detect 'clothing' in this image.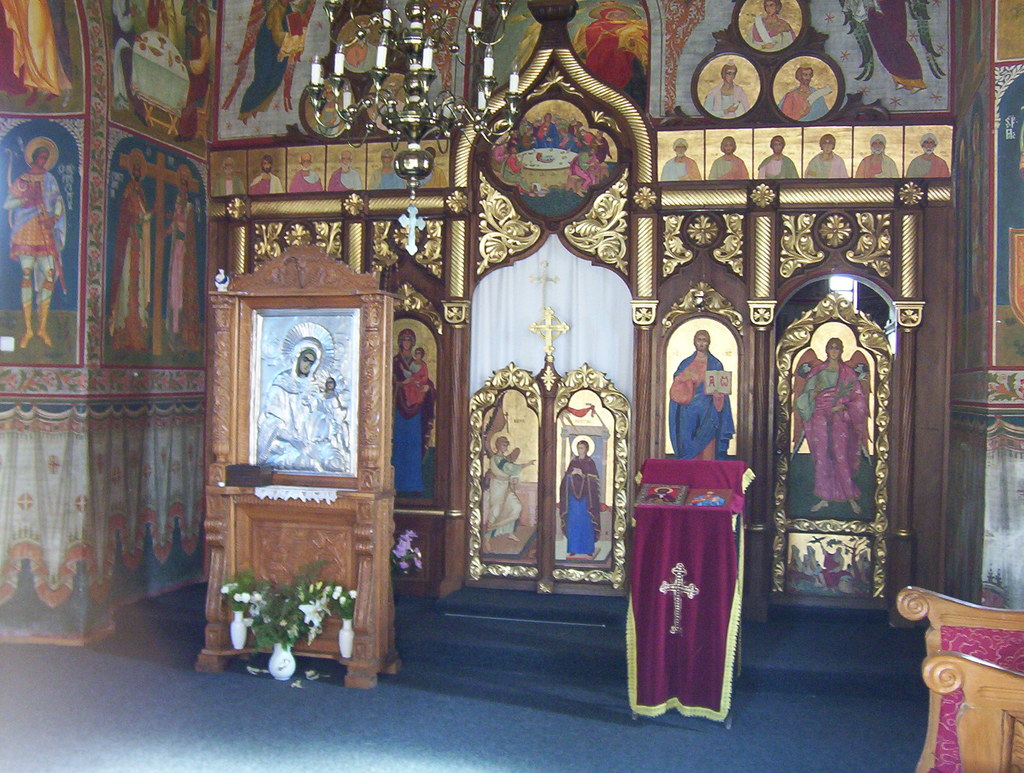
Detection: rect(756, 153, 797, 181).
